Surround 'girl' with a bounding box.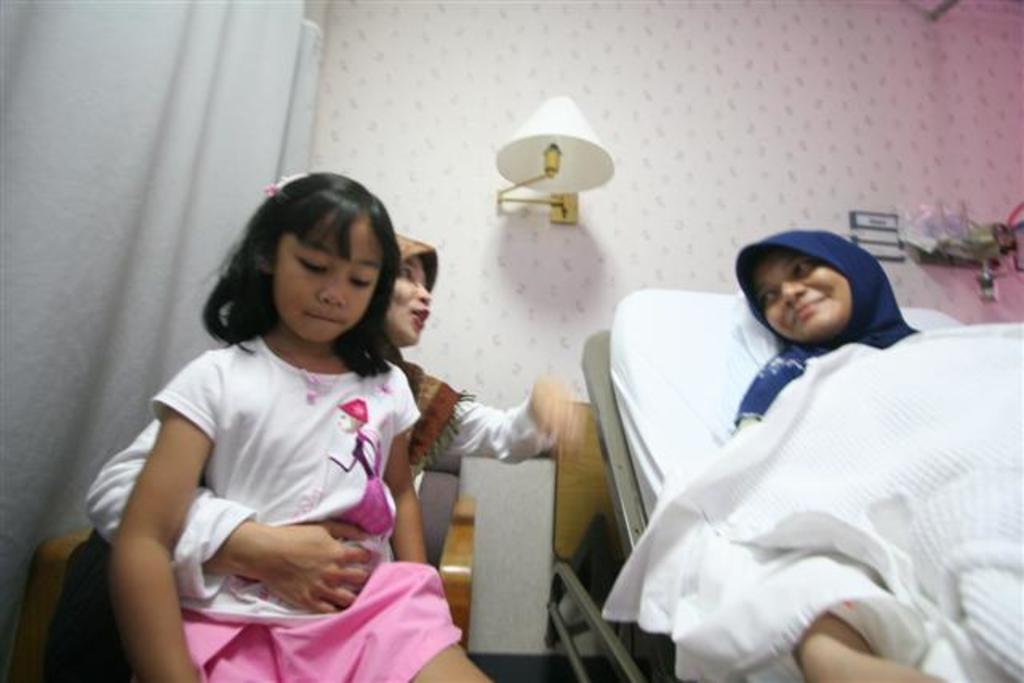
(102,166,494,681).
